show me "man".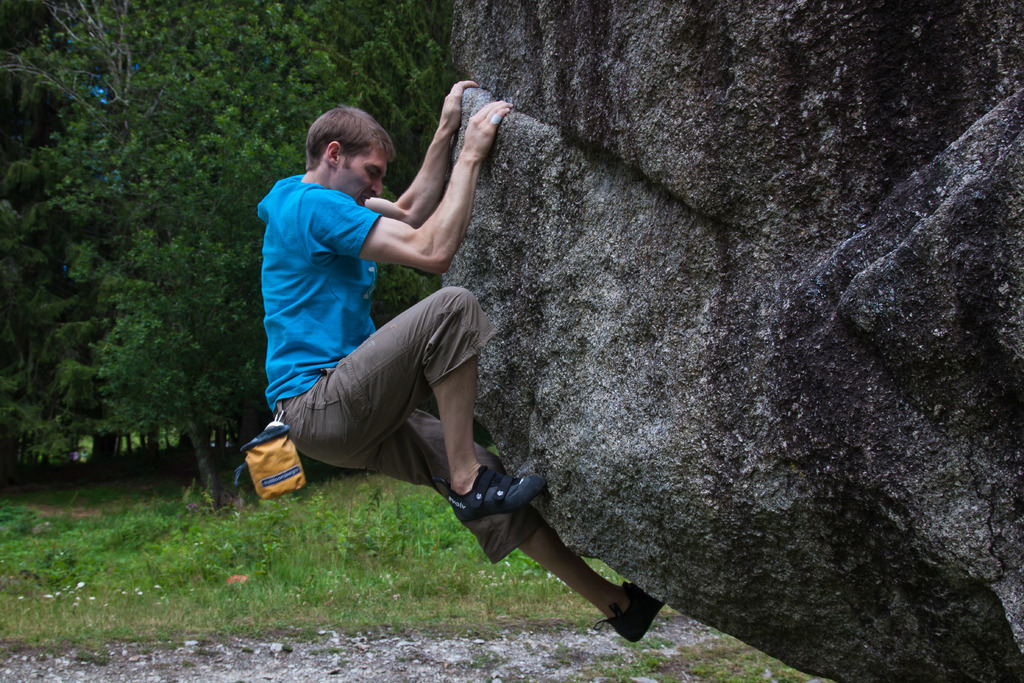
"man" is here: 234:92:629:641.
